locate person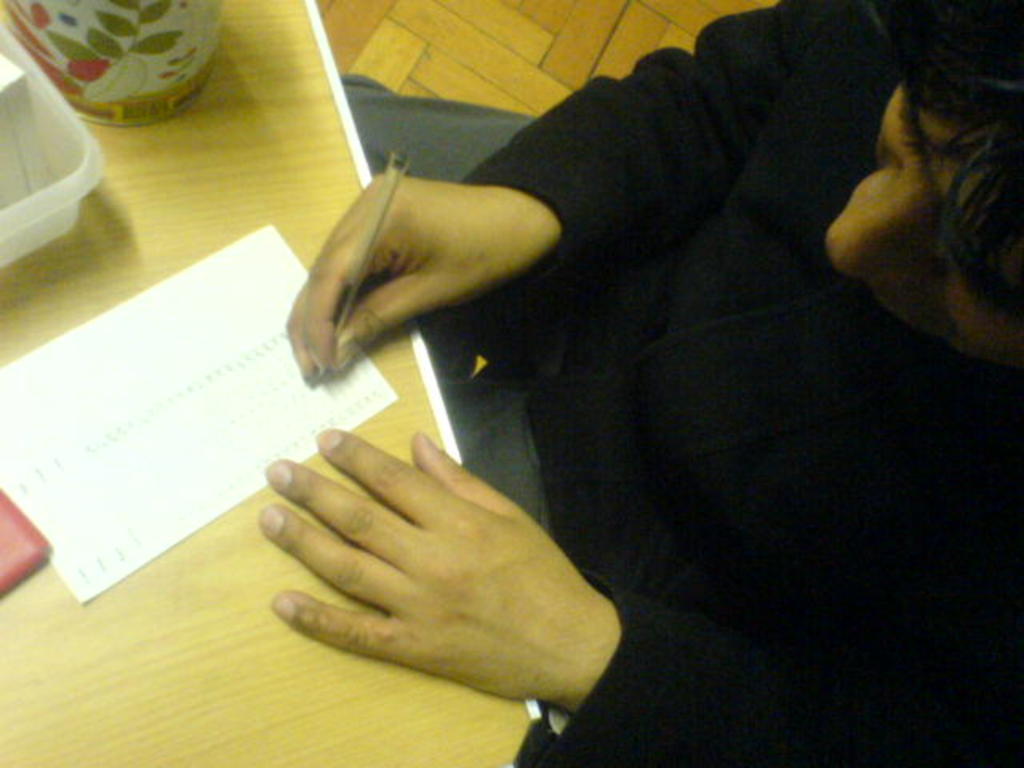
rect(280, 0, 1003, 723)
